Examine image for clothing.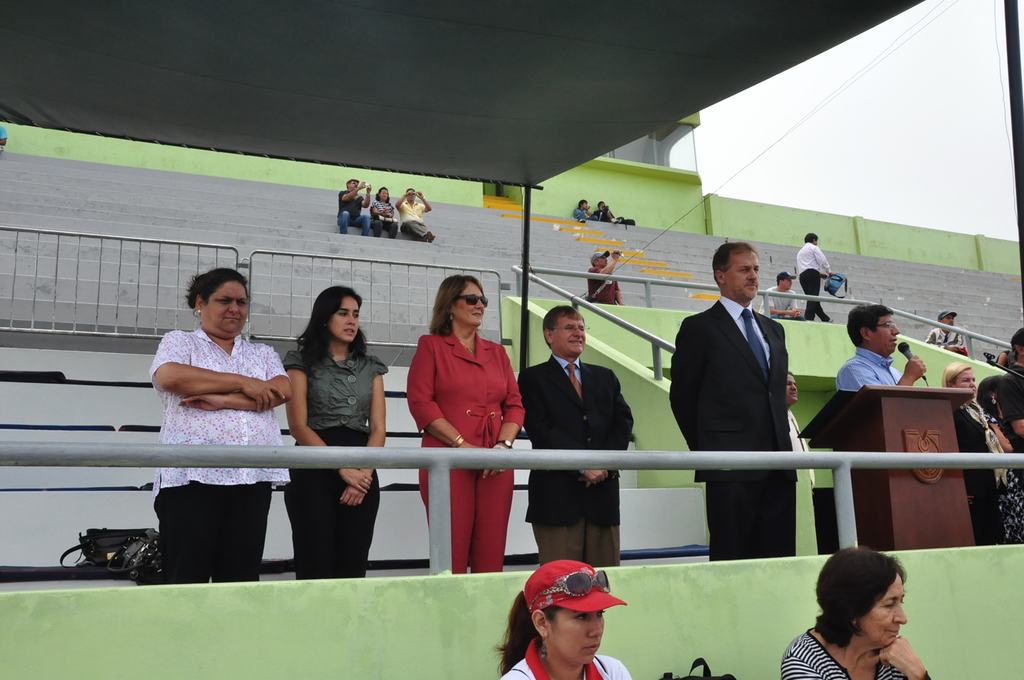
Examination result: crop(792, 410, 819, 483).
